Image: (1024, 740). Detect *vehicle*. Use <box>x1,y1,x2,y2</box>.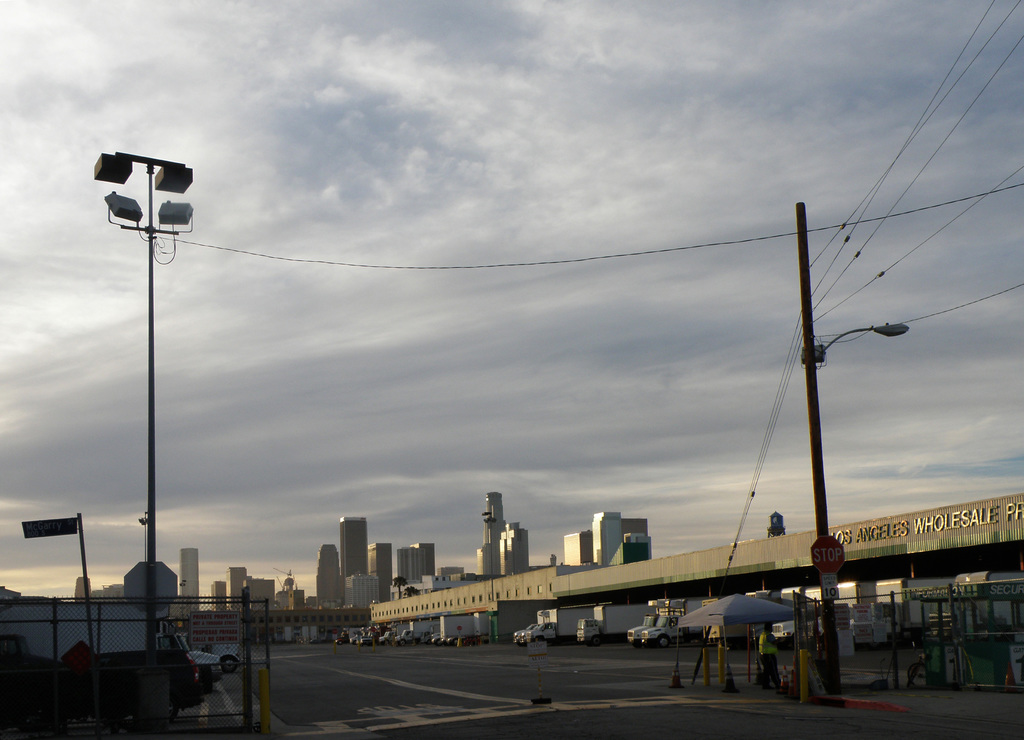
<box>431,612,475,642</box>.
